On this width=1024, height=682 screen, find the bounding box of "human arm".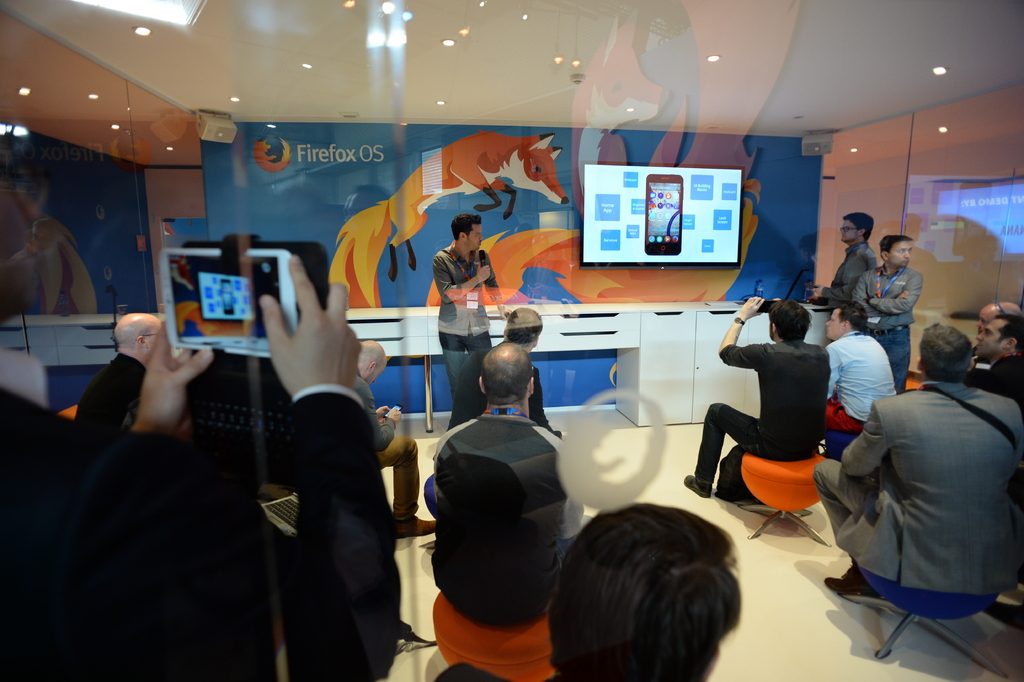
Bounding box: BBox(868, 261, 928, 316).
